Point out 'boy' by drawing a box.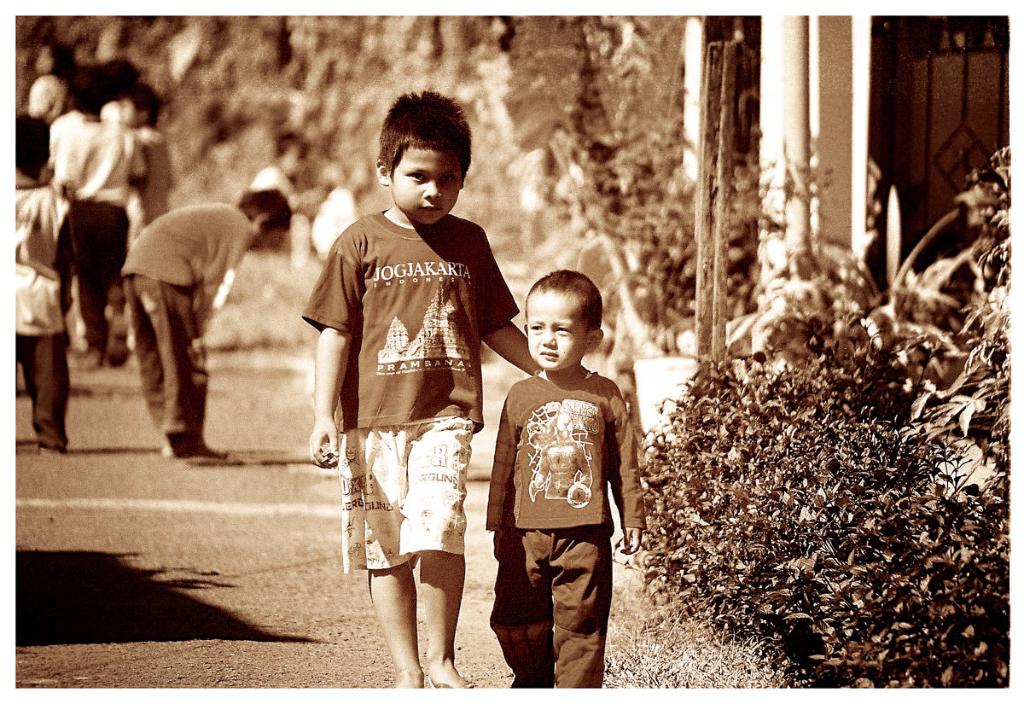
pyautogui.locateOnScreen(300, 117, 526, 684).
